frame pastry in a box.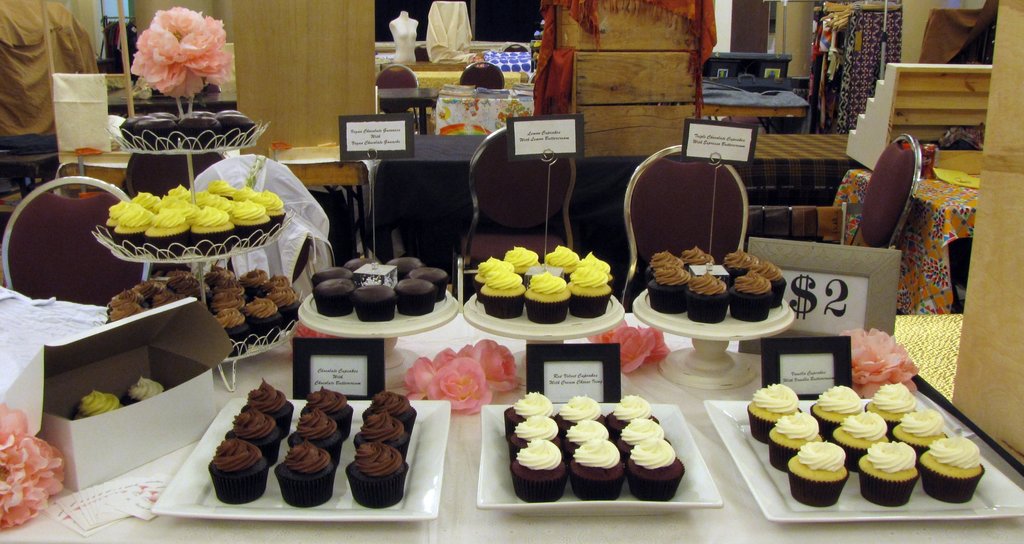
bbox(686, 242, 714, 268).
